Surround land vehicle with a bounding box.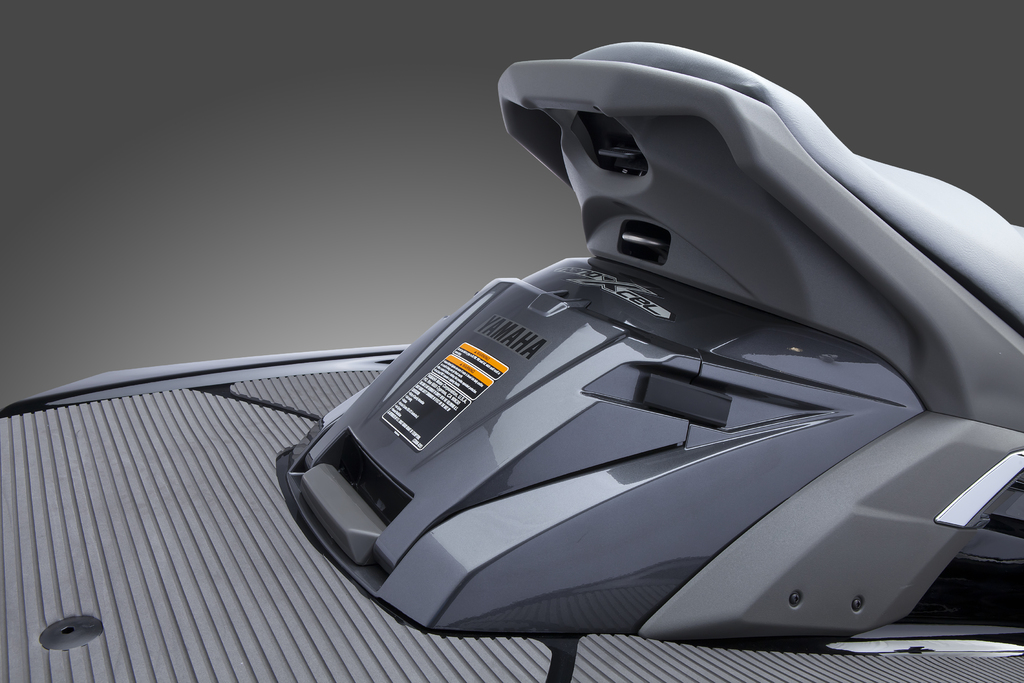
box=[0, 27, 1023, 682].
